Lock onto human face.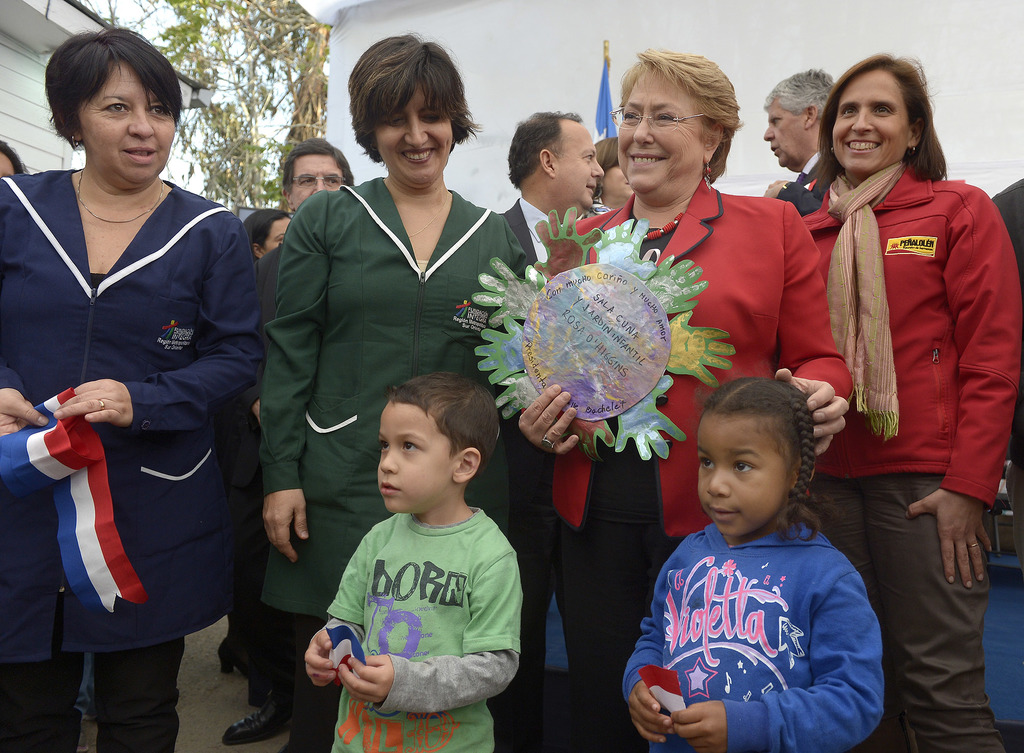
Locked: x1=294, y1=150, x2=344, y2=202.
